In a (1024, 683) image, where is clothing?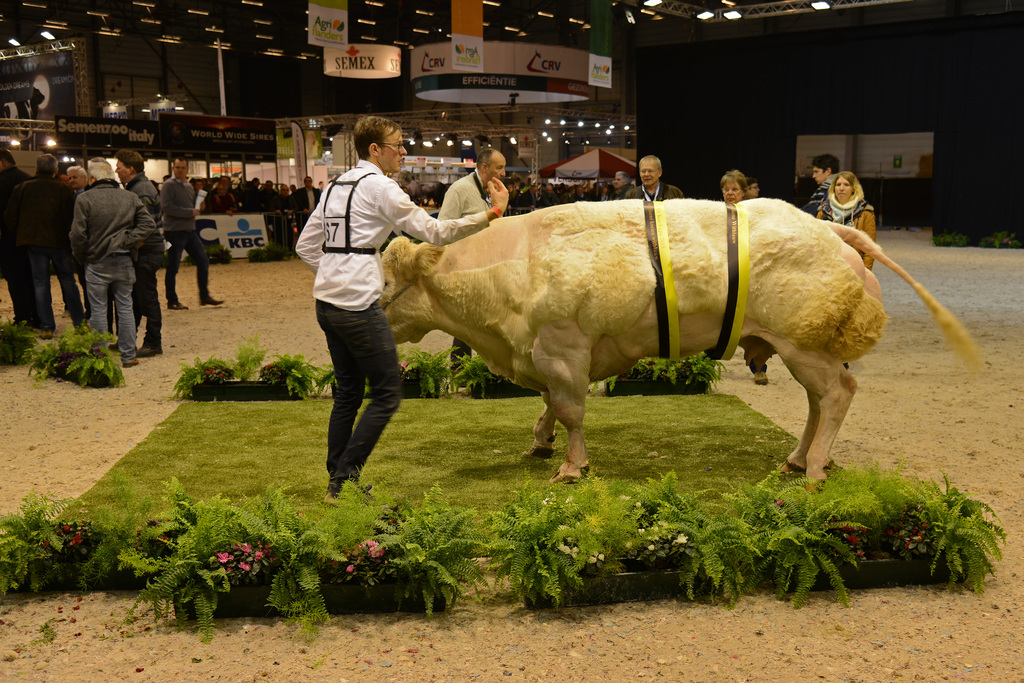
box(56, 137, 152, 342).
